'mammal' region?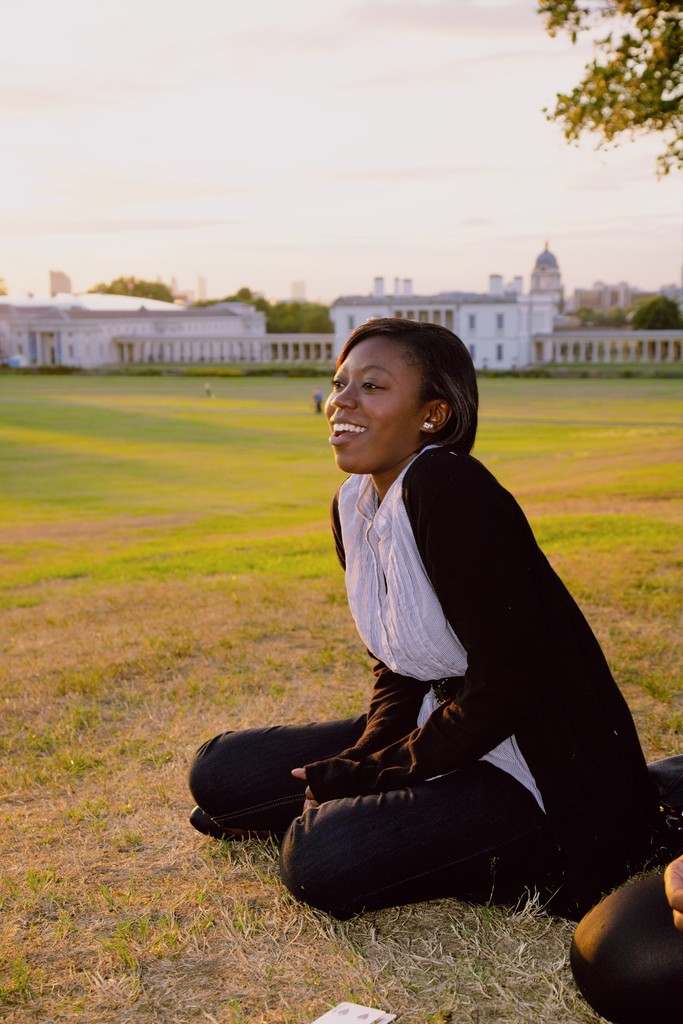
bbox=(575, 855, 682, 1023)
